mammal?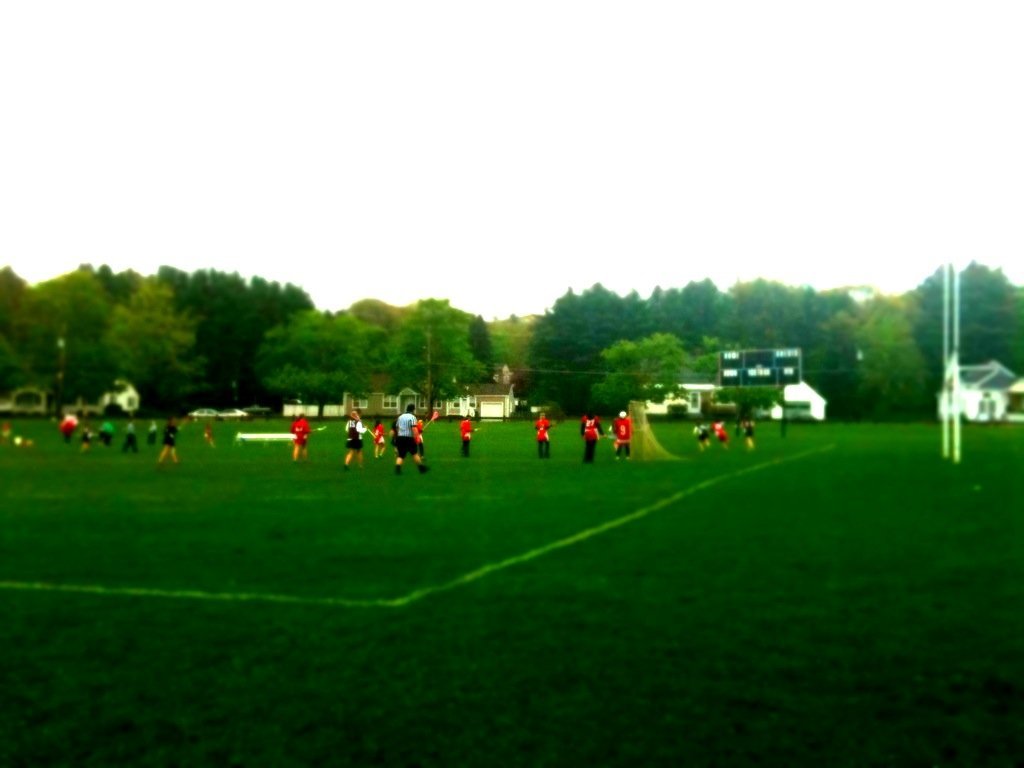
291/412/307/462
